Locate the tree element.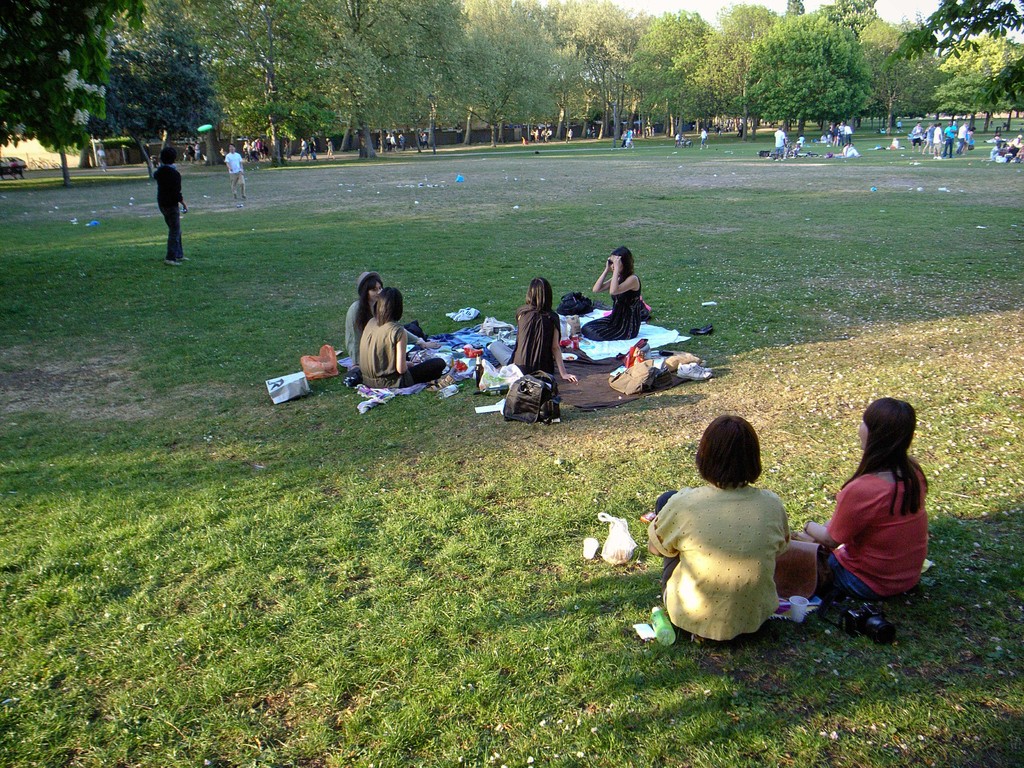
Element bbox: (637,8,716,131).
